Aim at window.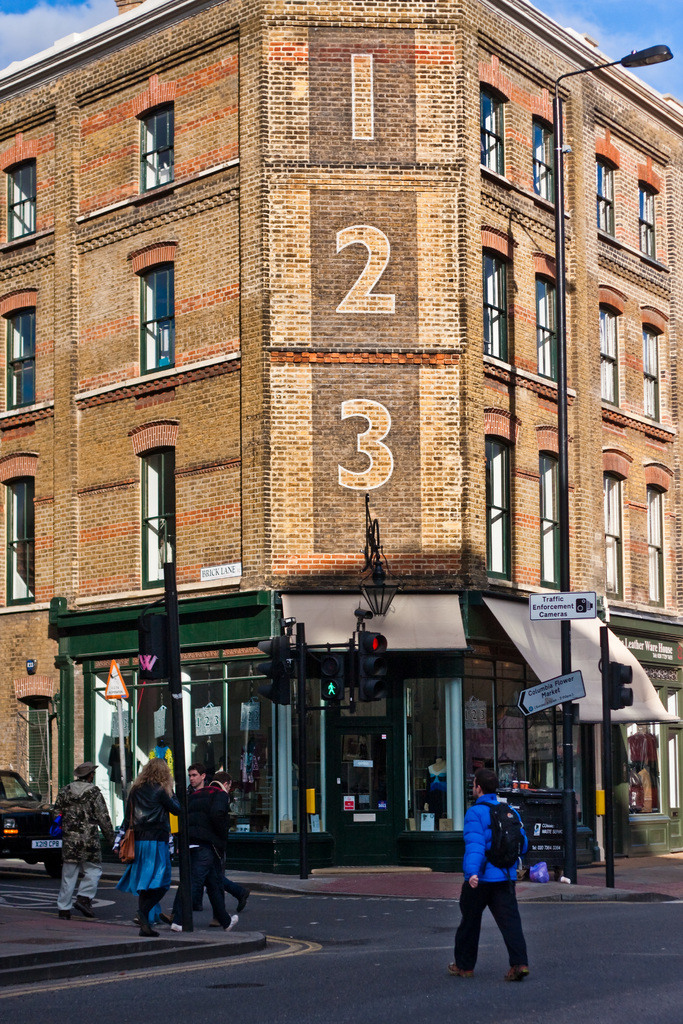
Aimed at l=131, t=84, r=176, b=200.
